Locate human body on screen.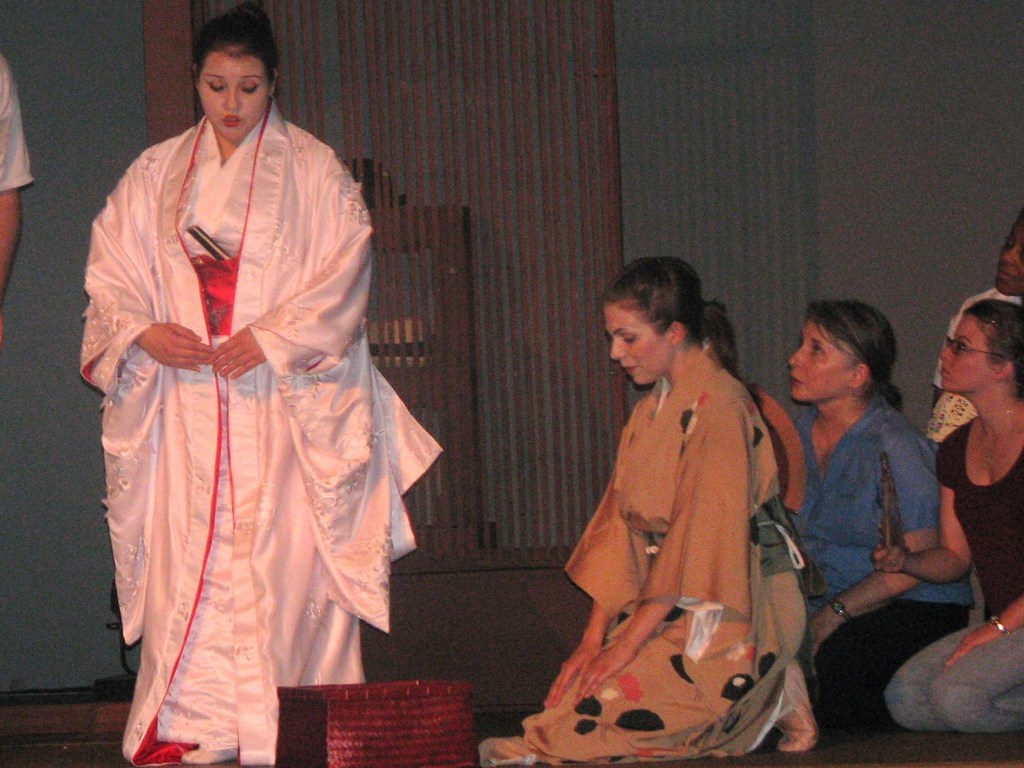
On screen at 786:392:975:744.
